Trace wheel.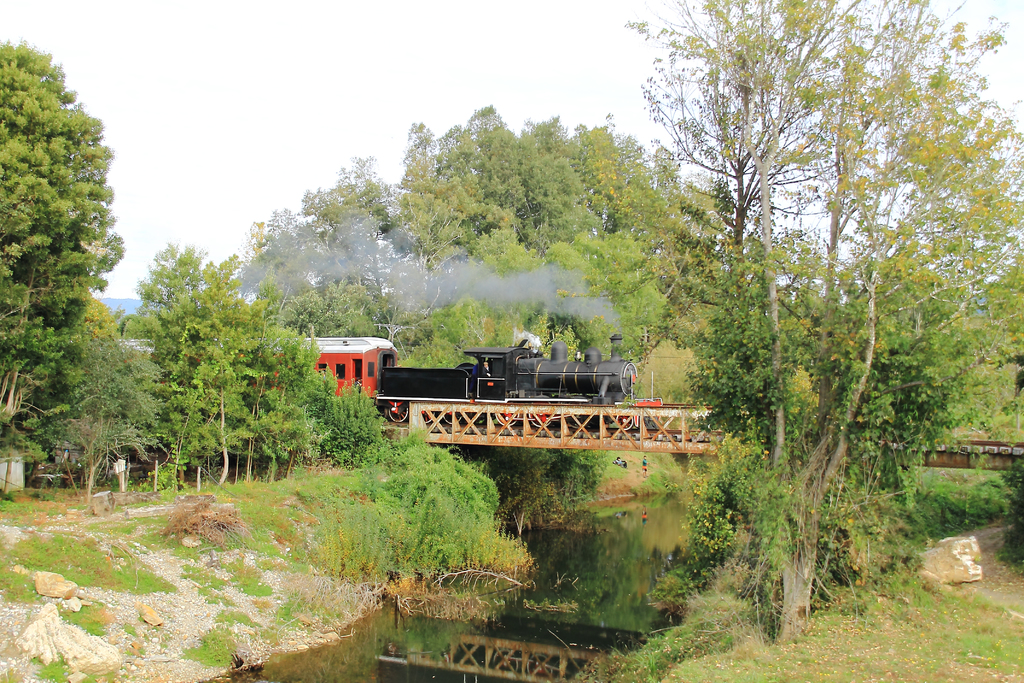
Traced to rect(497, 412, 520, 427).
